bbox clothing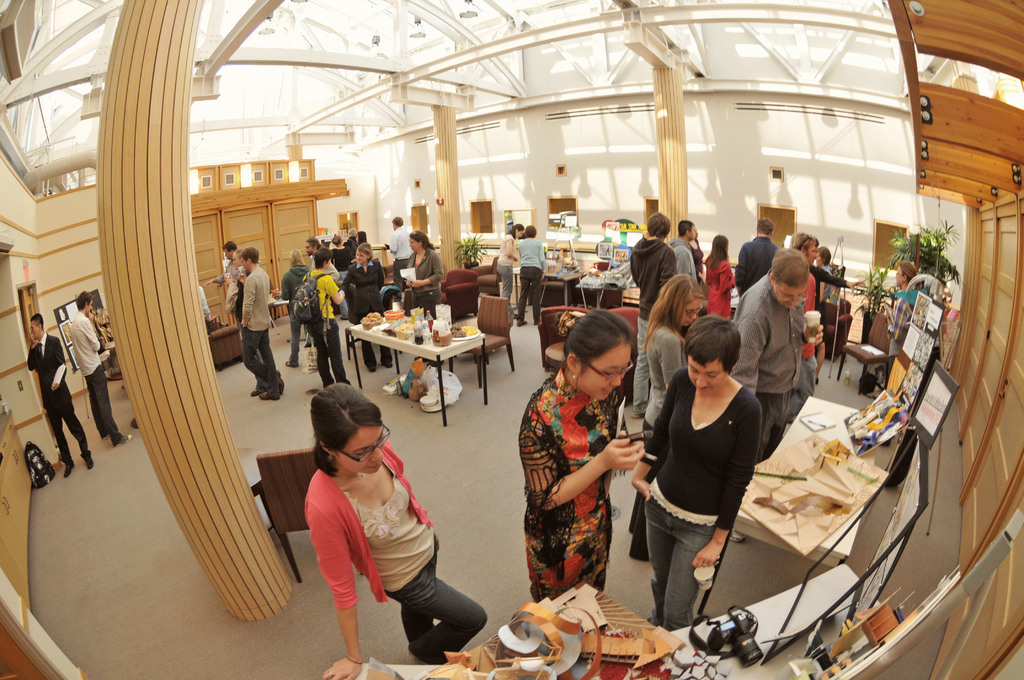
{"x1": 68, "y1": 306, "x2": 121, "y2": 442}
